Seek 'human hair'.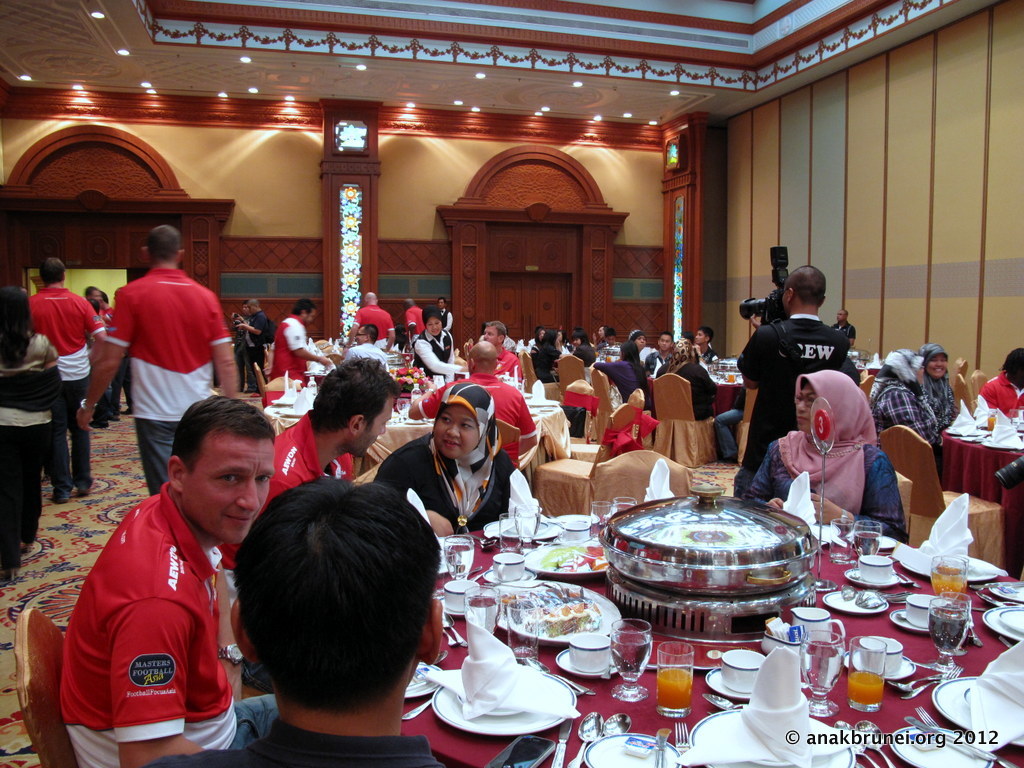
<box>89,297,99,313</box>.
